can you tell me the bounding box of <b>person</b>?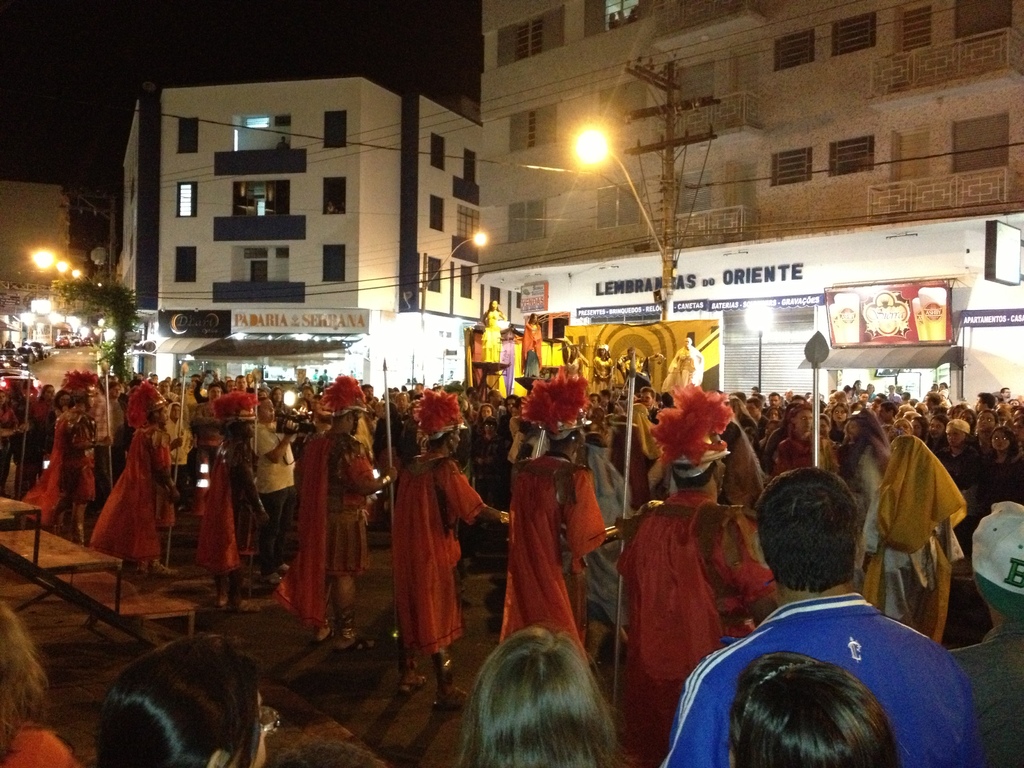
<bbox>988, 422, 1023, 501</bbox>.
